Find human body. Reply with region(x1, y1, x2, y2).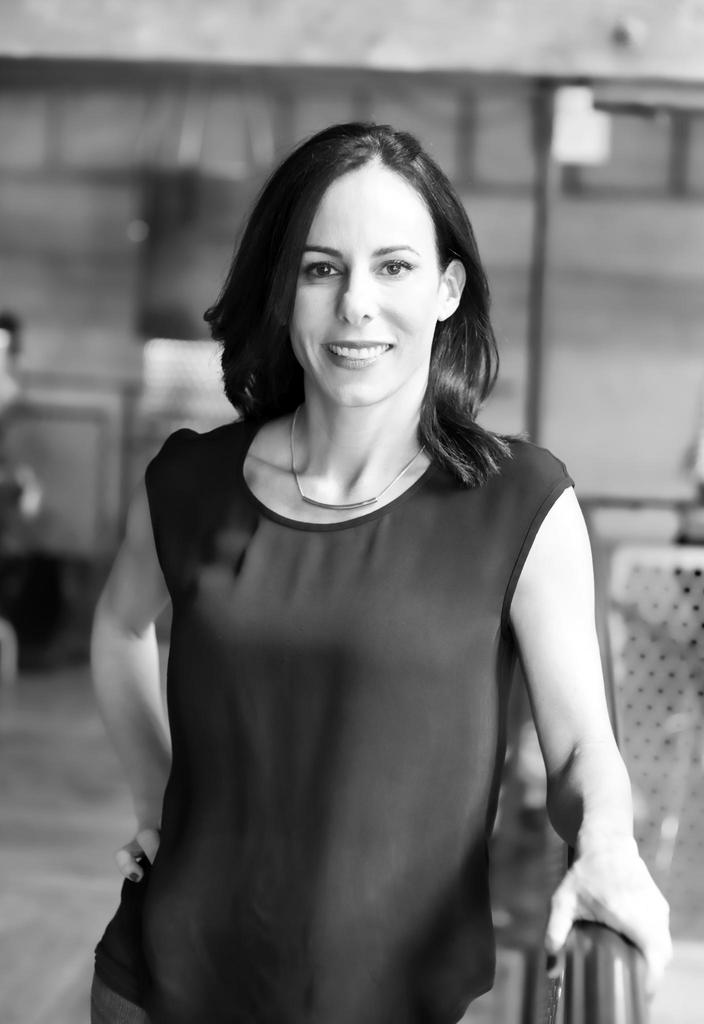
region(56, 181, 650, 1023).
